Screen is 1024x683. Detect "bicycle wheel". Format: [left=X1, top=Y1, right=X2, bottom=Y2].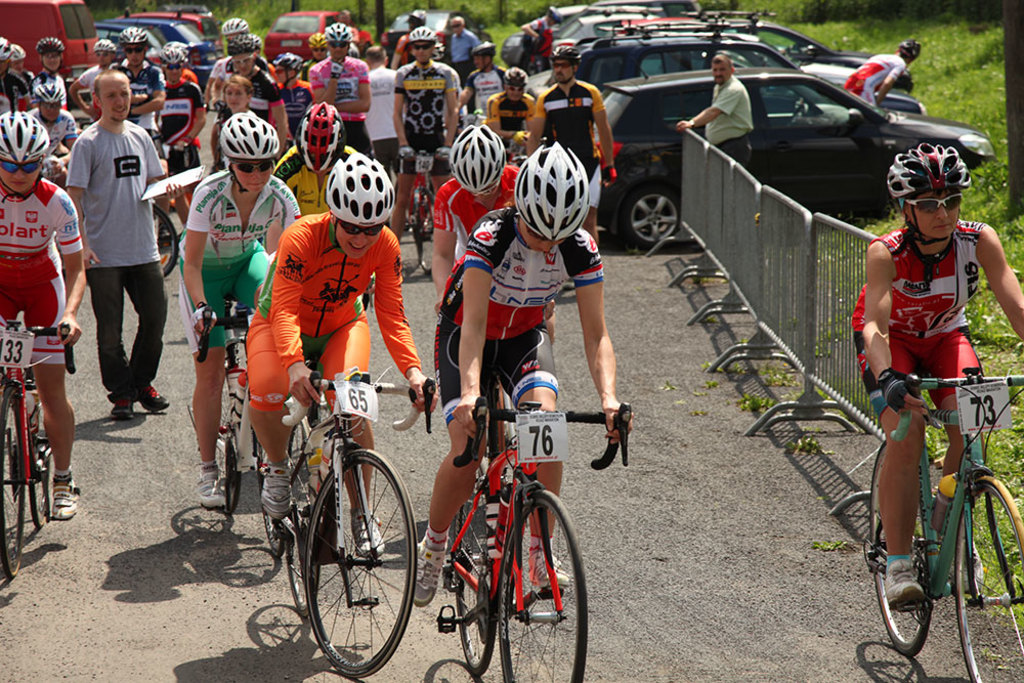
[left=28, top=393, right=49, bottom=528].
